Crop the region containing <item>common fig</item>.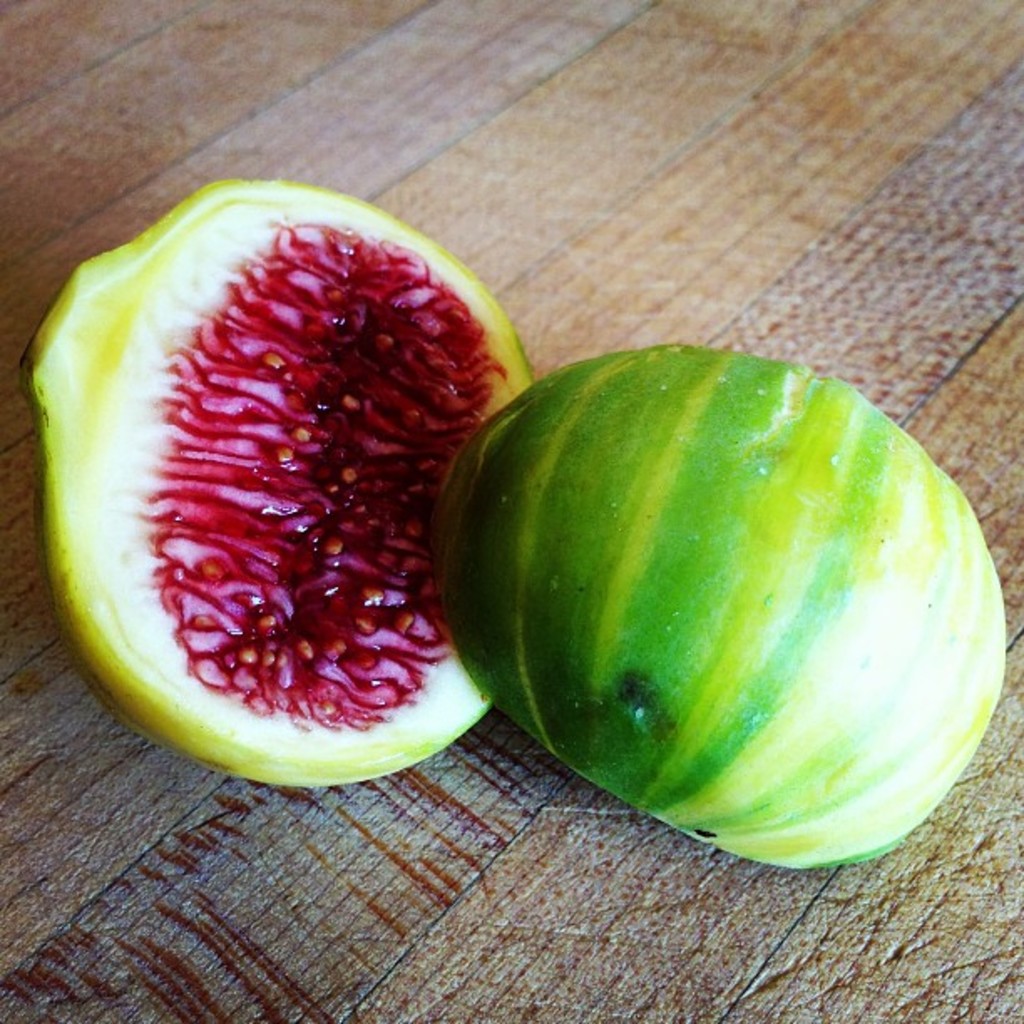
Crop region: 432,336,1007,875.
